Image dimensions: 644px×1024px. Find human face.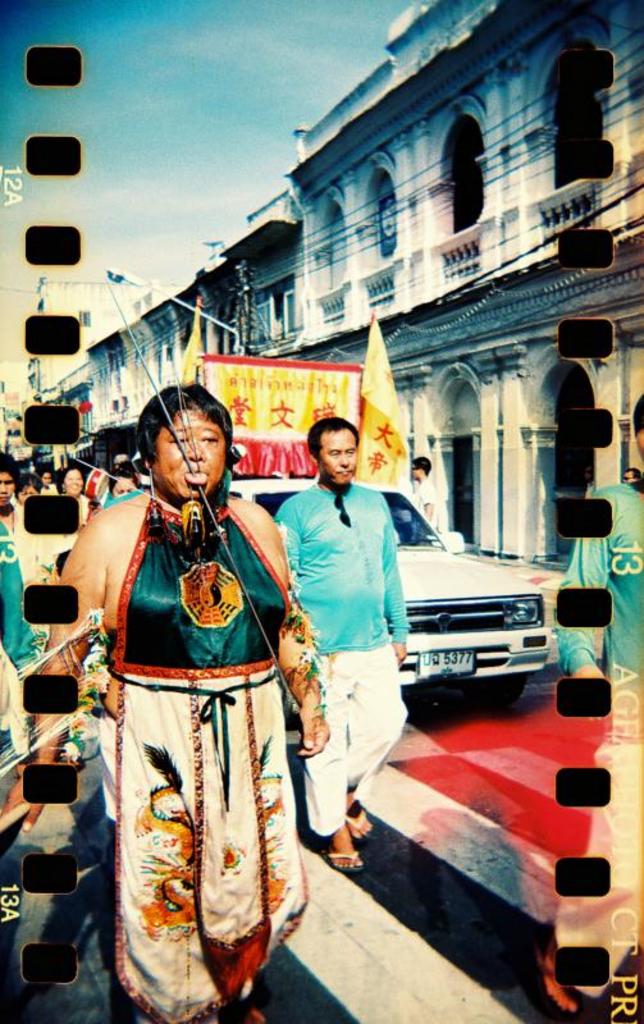
(x1=63, y1=468, x2=83, y2=497).
